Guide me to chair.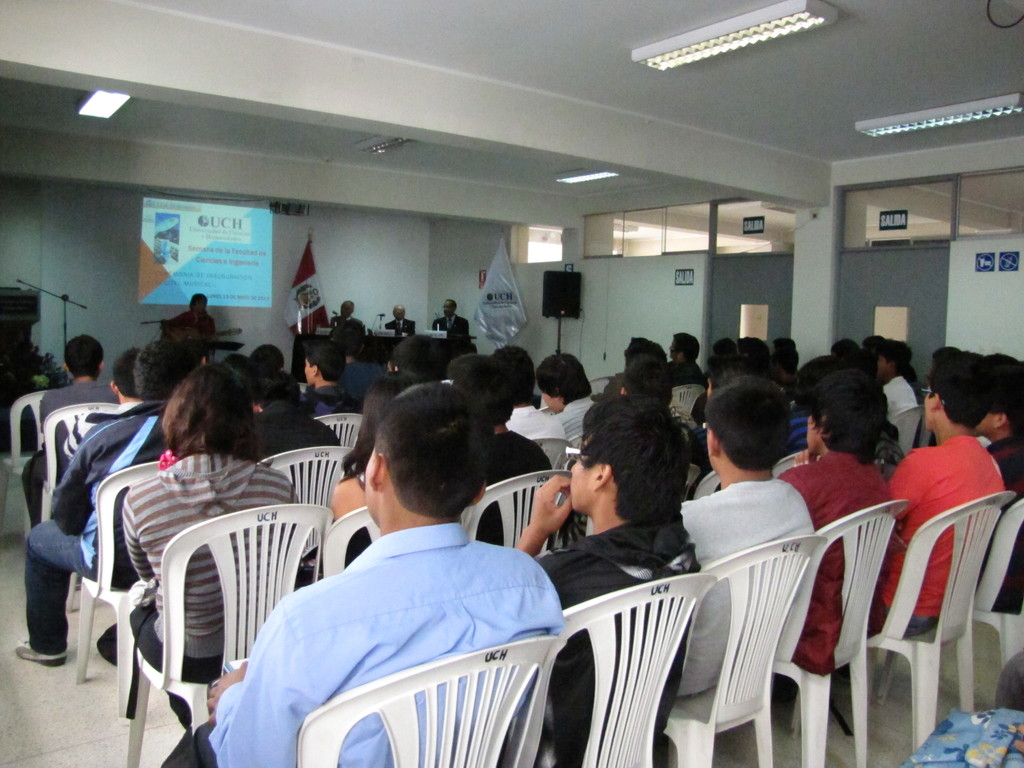
Guidance: x1=255, y1=444, x2=355, y2=569.
